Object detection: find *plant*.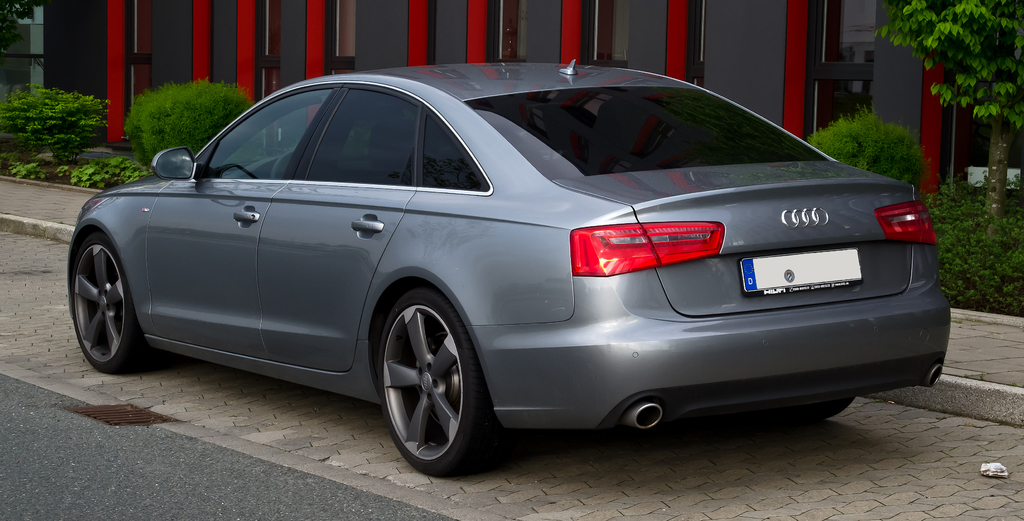
select_region(0, 62, 104, 183).
